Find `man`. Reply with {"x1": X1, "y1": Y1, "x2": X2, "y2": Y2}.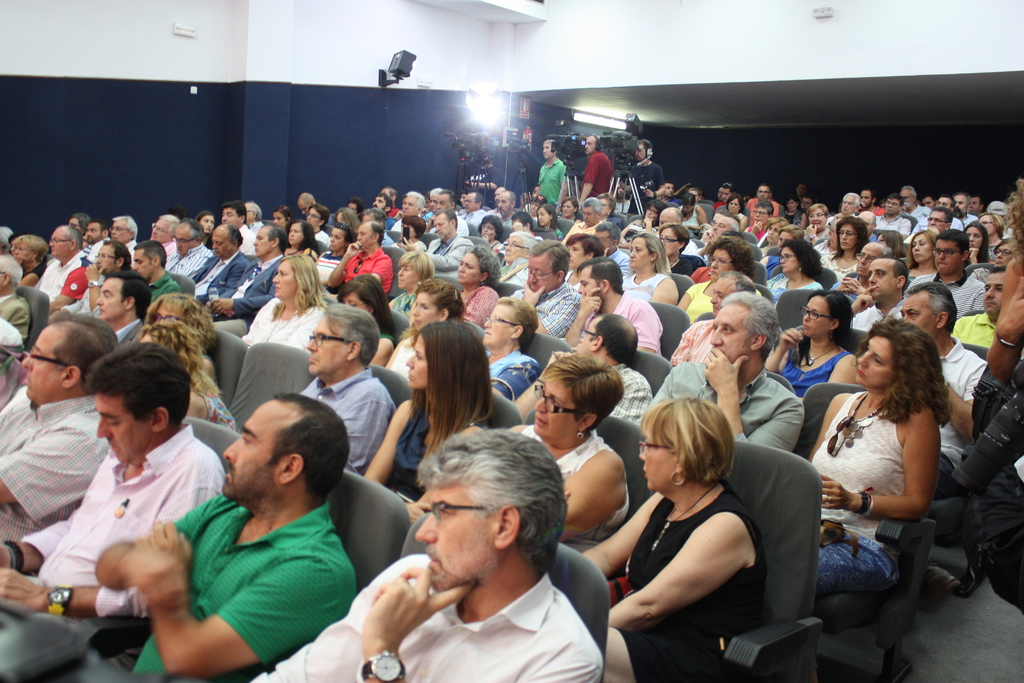
{"x1": 570, "y1": 249, "x2": 669, "y2": 371}.
